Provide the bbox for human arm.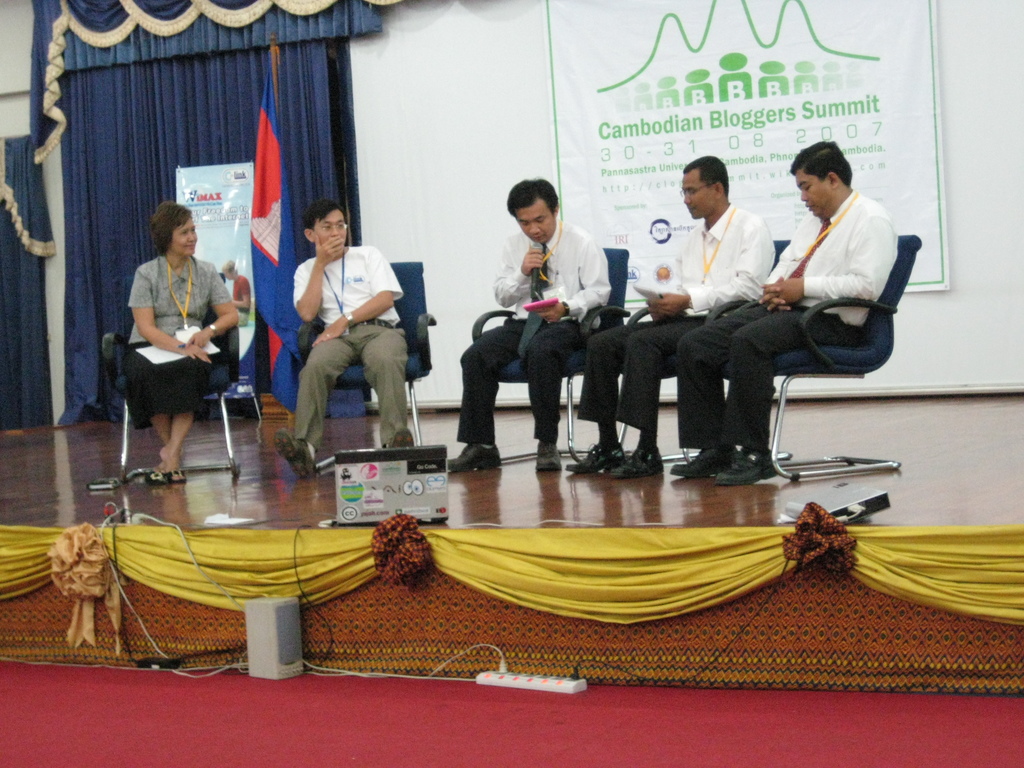
492 232 541 310.
